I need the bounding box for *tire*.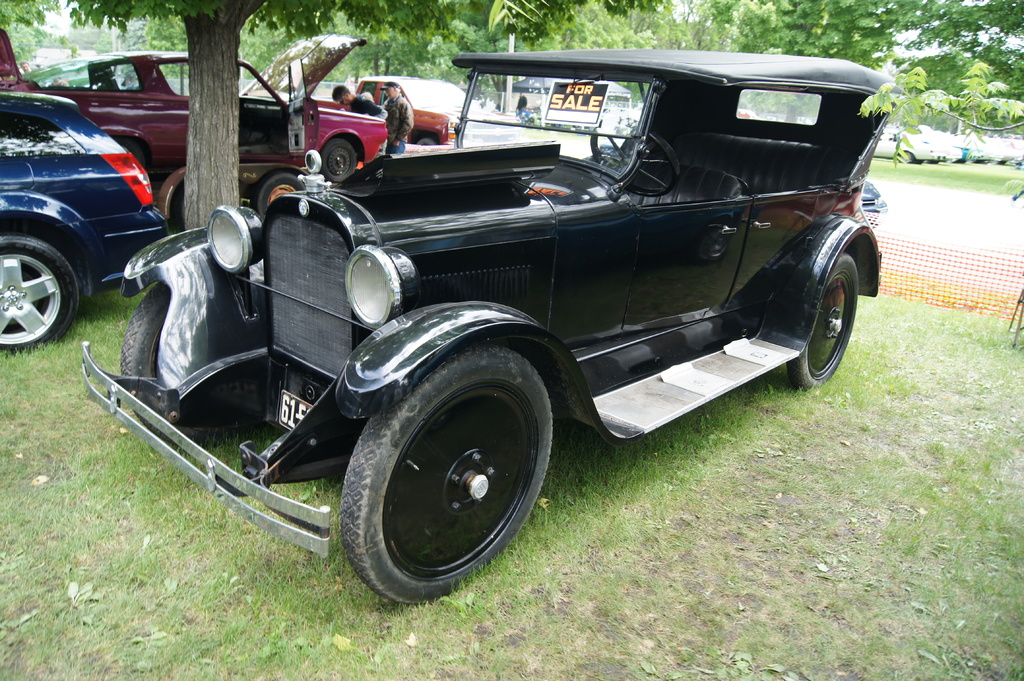
Here it is: pyautogui.locateOnScreen(788, 257, 858, 392).
